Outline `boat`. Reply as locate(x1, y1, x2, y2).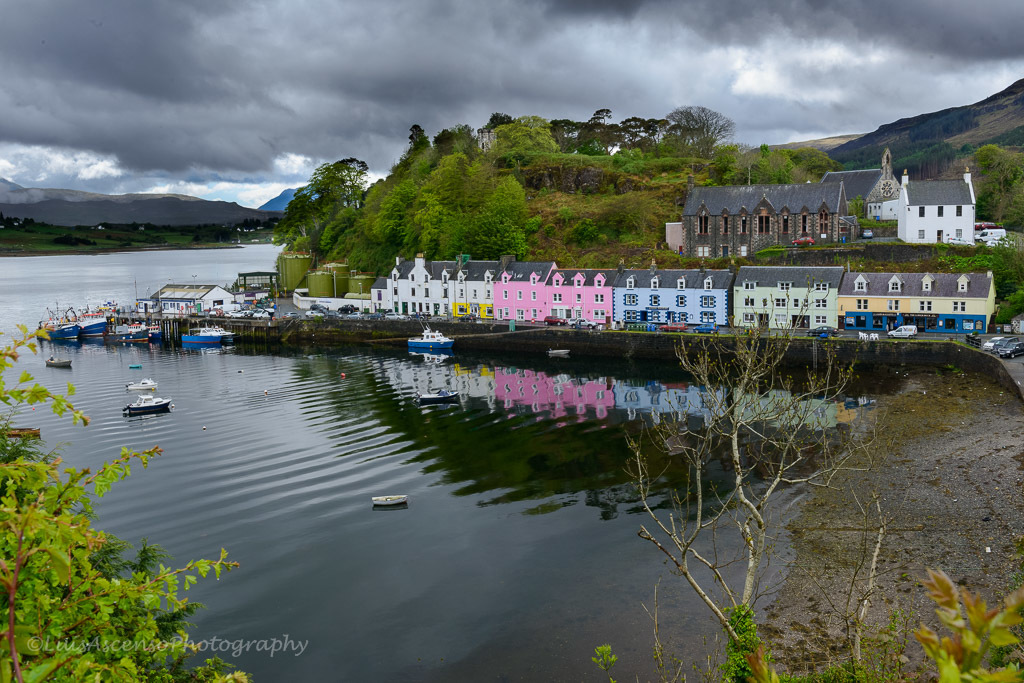
locate(82, 324, 108, 333).
